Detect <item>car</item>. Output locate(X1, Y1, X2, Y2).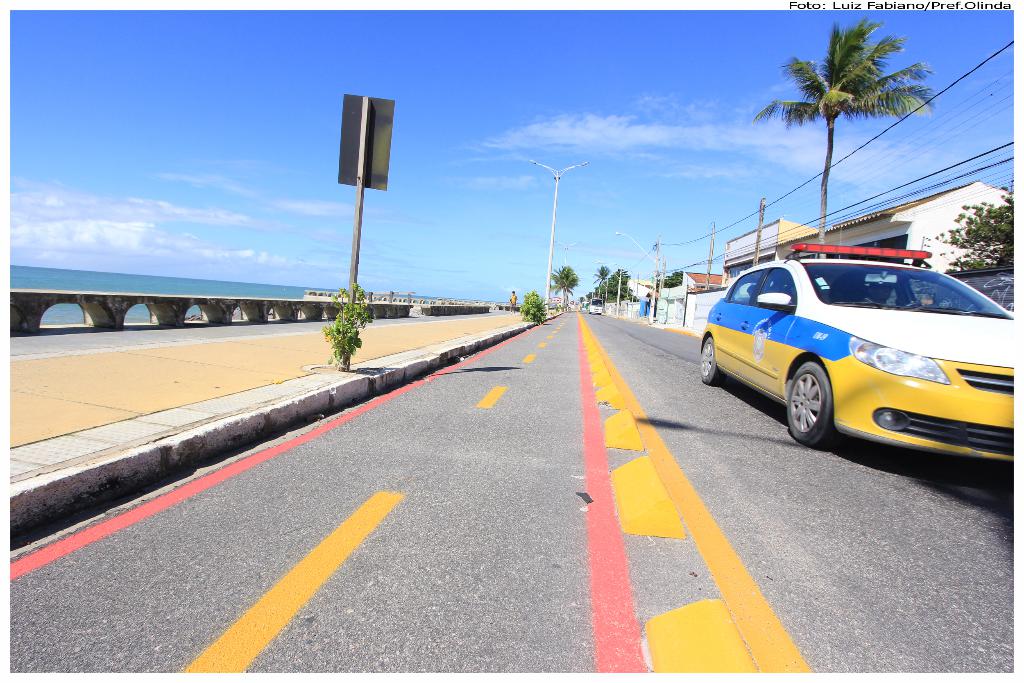
locate(588, 302, 601, 311).
